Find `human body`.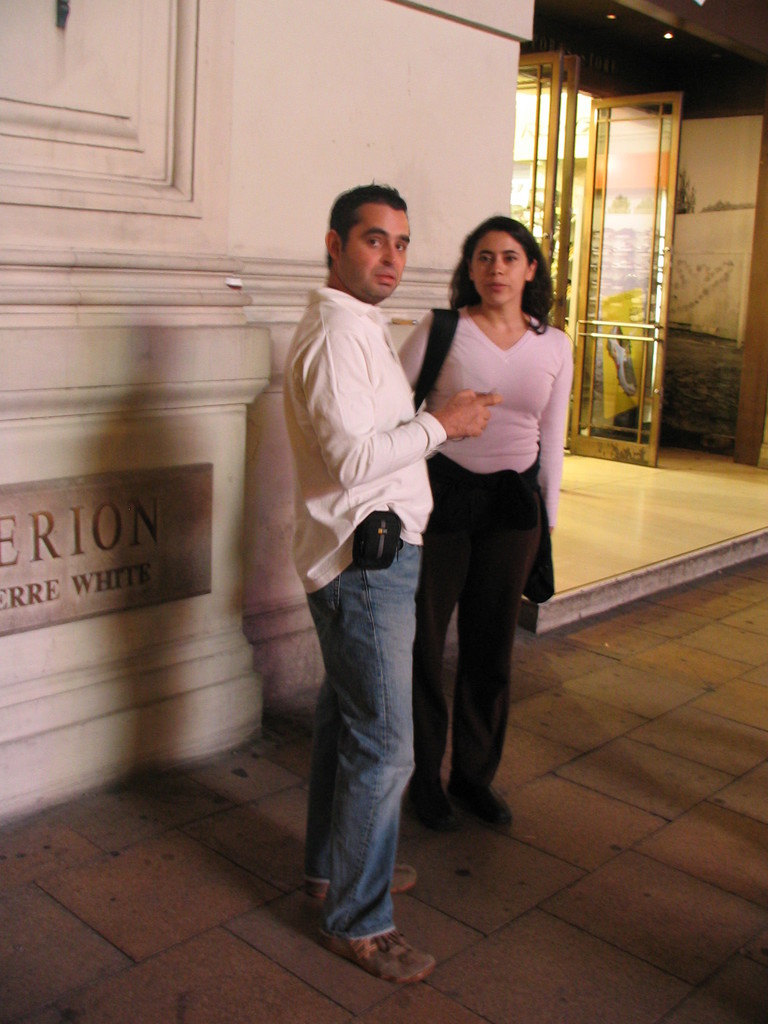
<bbox>394, 213, 578, 834</bbox>.
